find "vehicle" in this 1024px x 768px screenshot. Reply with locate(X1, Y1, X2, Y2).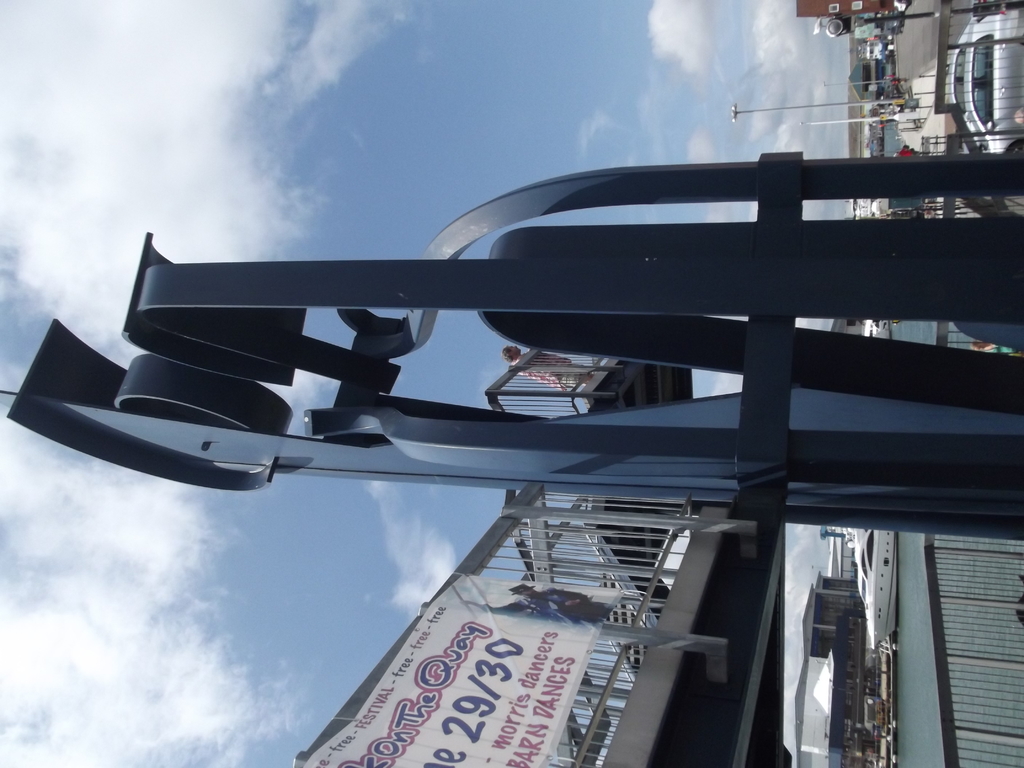
locate(766, 33, 1011, 170).
